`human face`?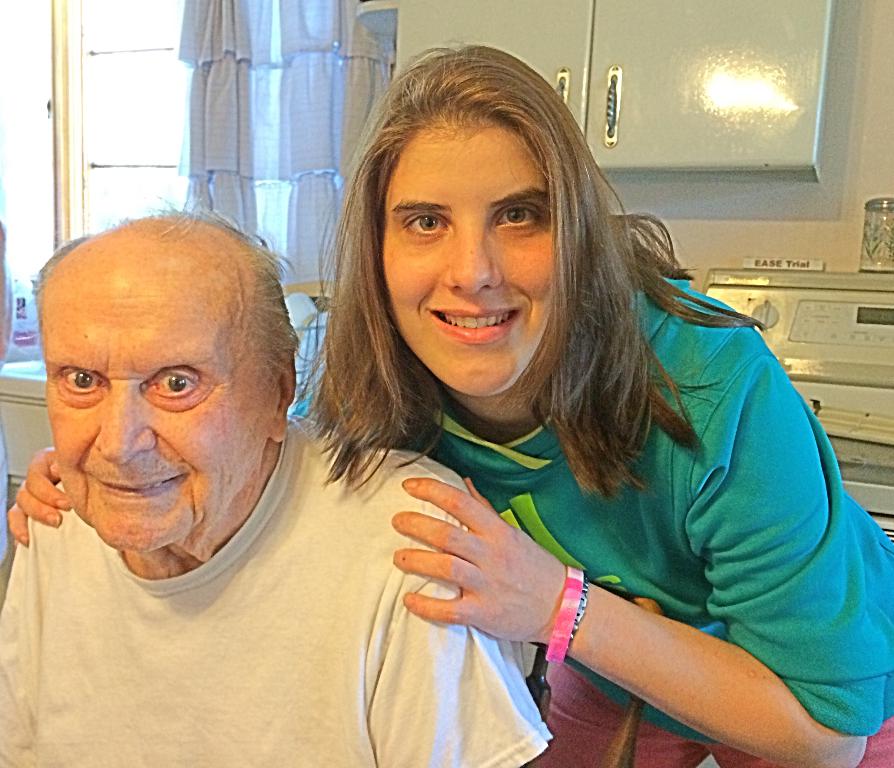
(381,122,565,395)
